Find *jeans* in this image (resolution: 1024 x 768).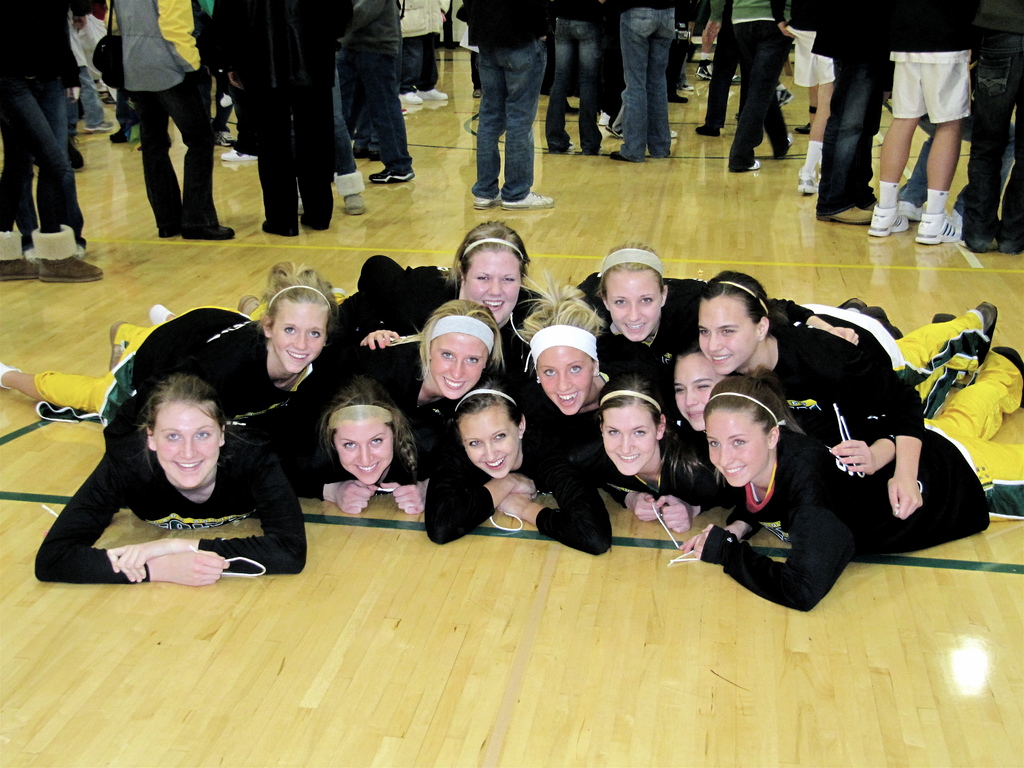
x1=468, y1=59, x2=547, y2=180.
